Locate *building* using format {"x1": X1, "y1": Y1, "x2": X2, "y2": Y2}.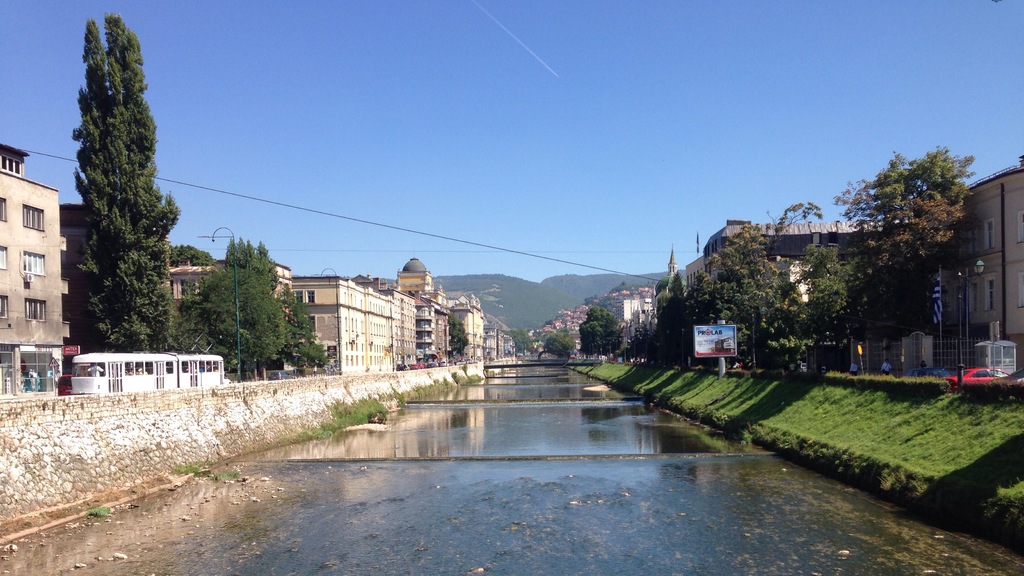
{"x1": 0, "y1": 144, "x2": 69, "y2": 399}.
